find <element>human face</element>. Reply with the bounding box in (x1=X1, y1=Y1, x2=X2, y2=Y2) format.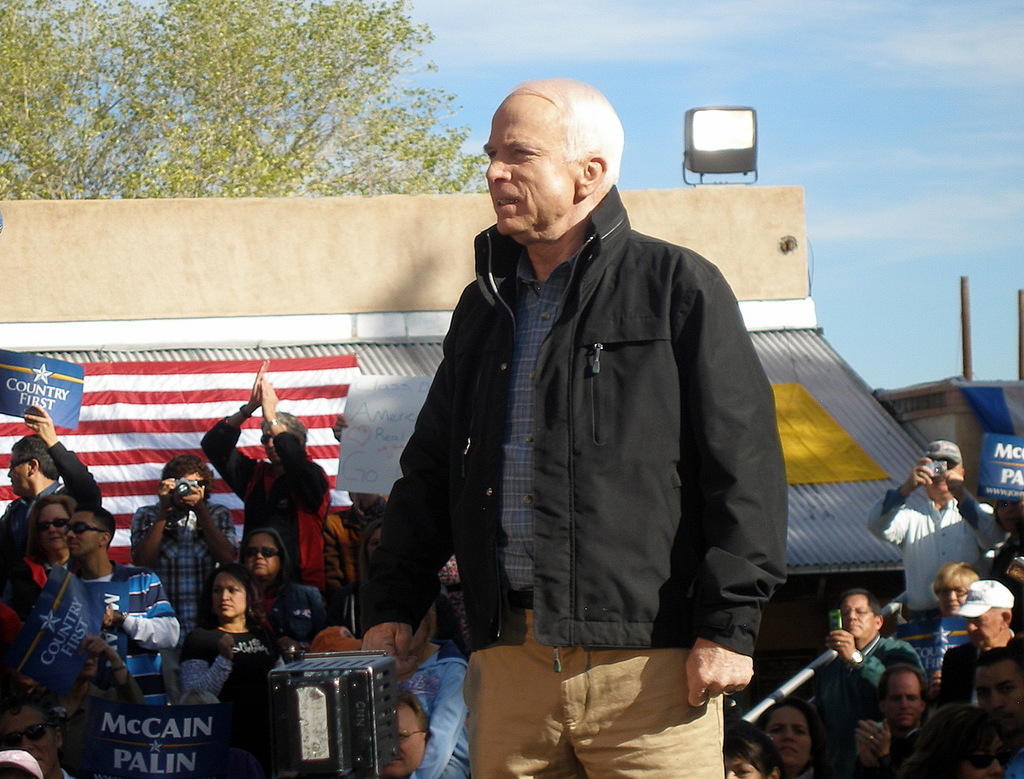
(x1=963, y1=737, x2=1004, y2=778).
